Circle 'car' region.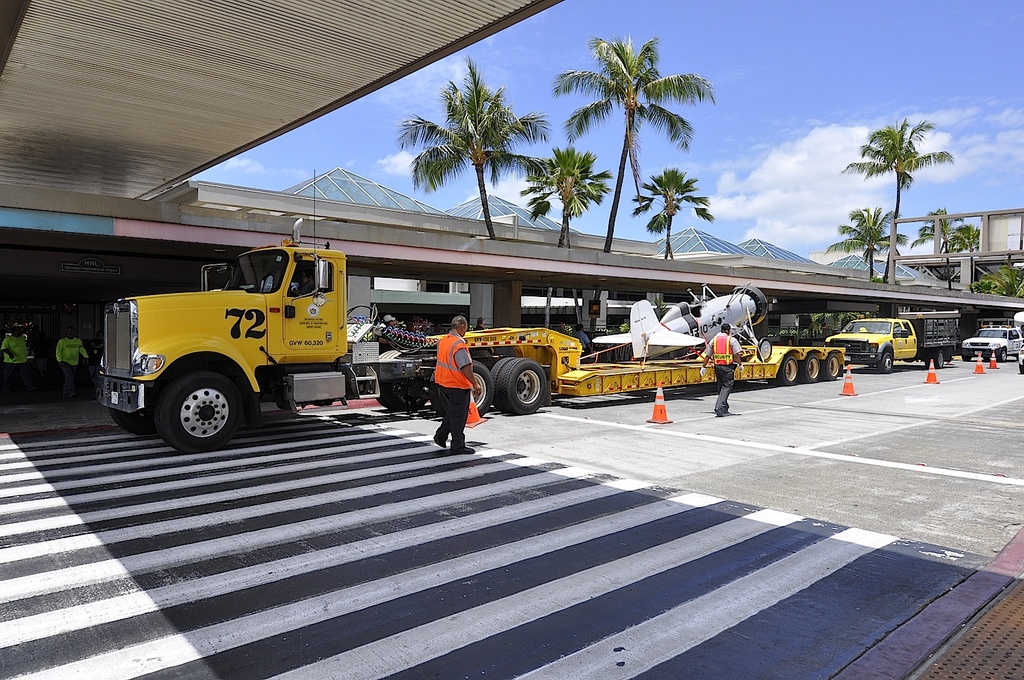
Region: box=[1020, 343, 1023, 373].
